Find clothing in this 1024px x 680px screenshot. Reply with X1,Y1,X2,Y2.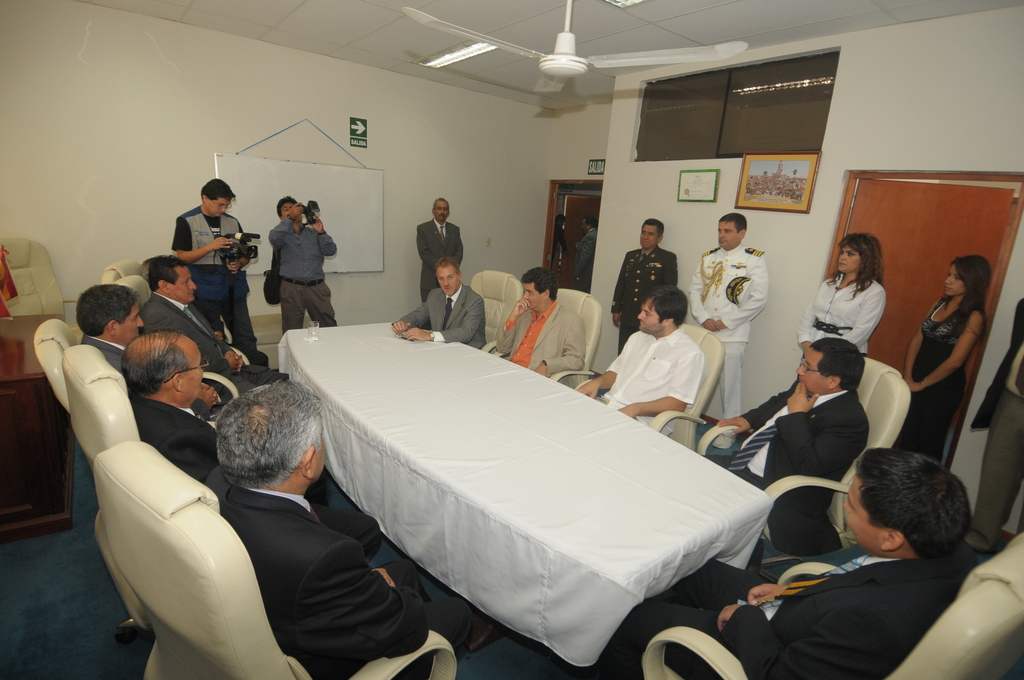
602,328,703,437.
